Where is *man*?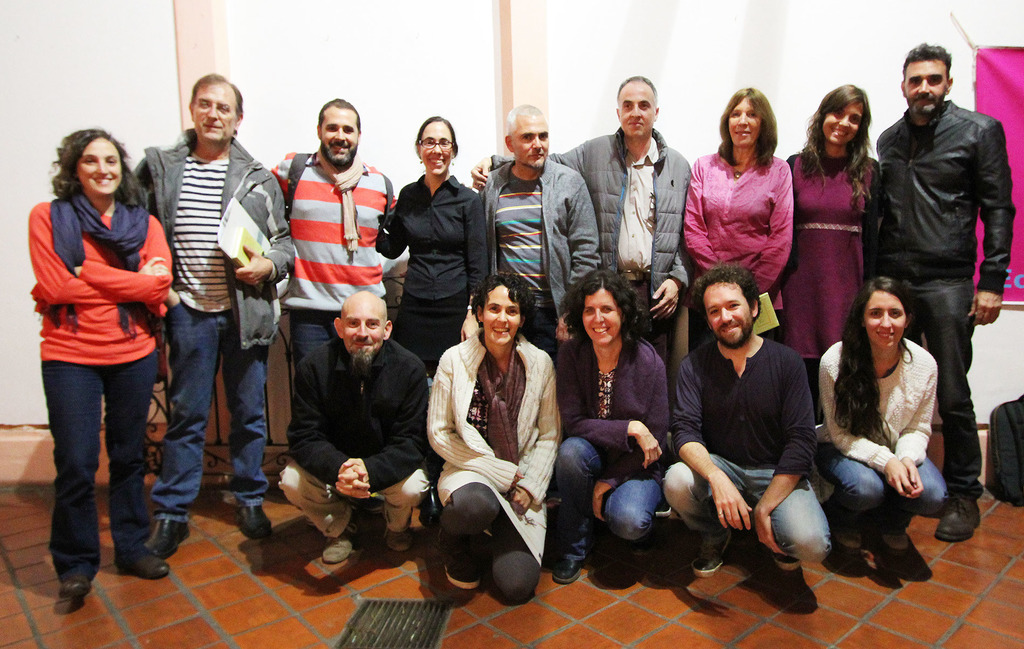
crop(653, 261, 819, 584).
